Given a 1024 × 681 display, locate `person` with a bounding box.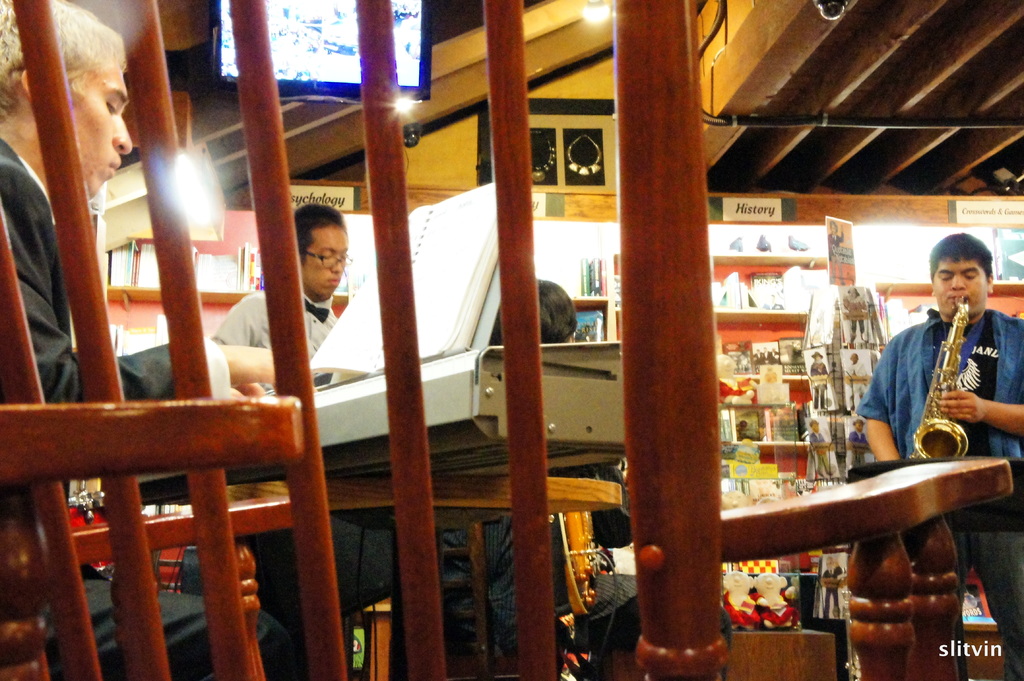
Located: x1=846, y1=351, x2=870, y2=415.
